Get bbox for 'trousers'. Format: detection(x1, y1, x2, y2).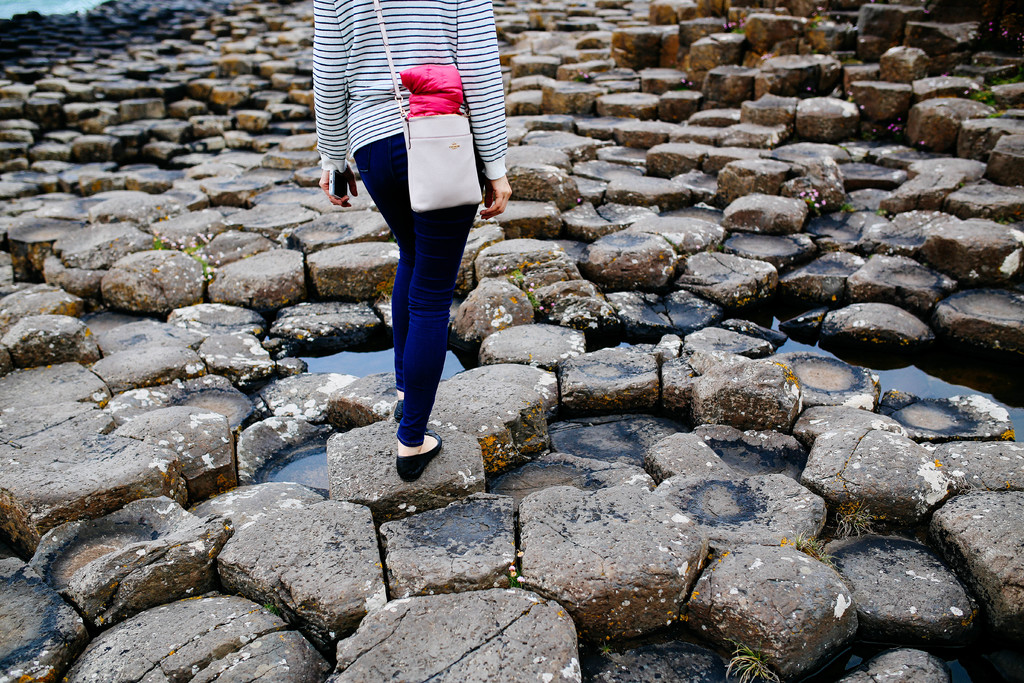
detection(354, 144, 476, 420).
